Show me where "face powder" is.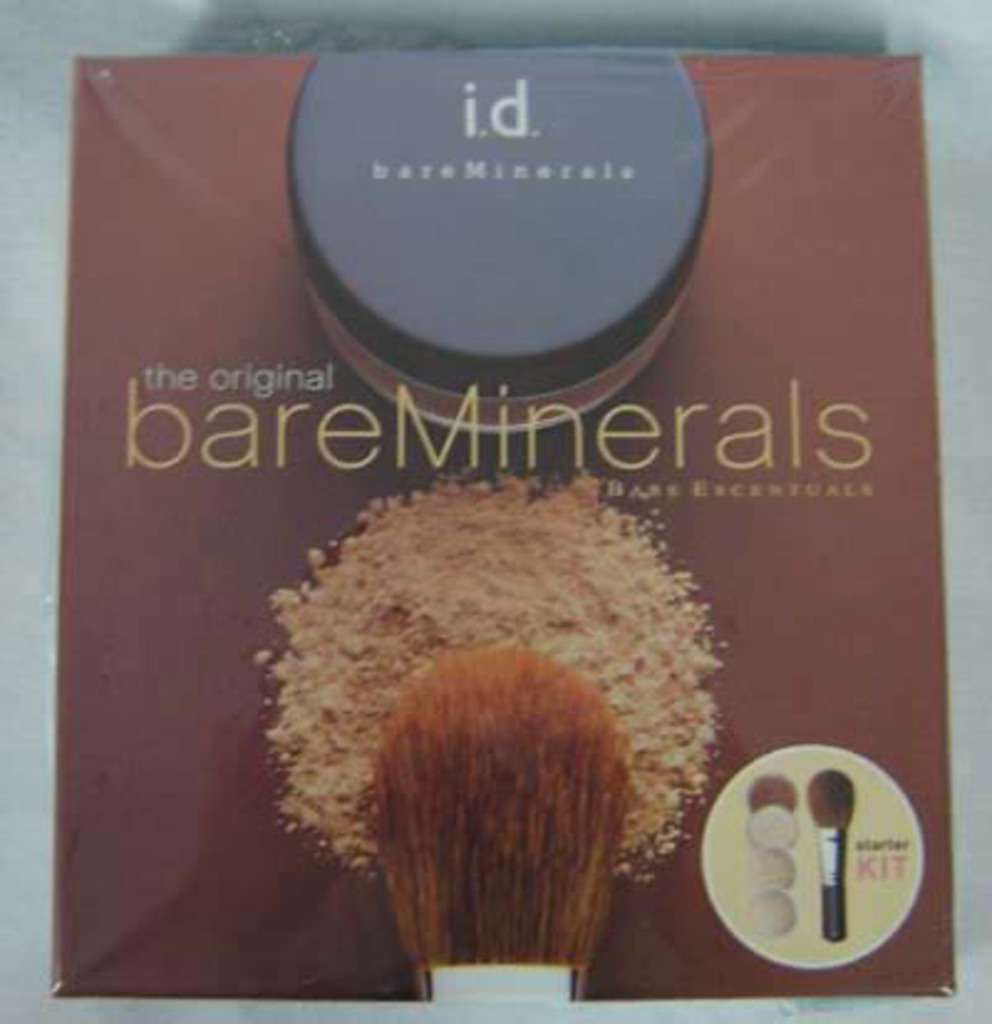
"face powder" is at [x1=255, y1=466, x2=727, y2=885].
